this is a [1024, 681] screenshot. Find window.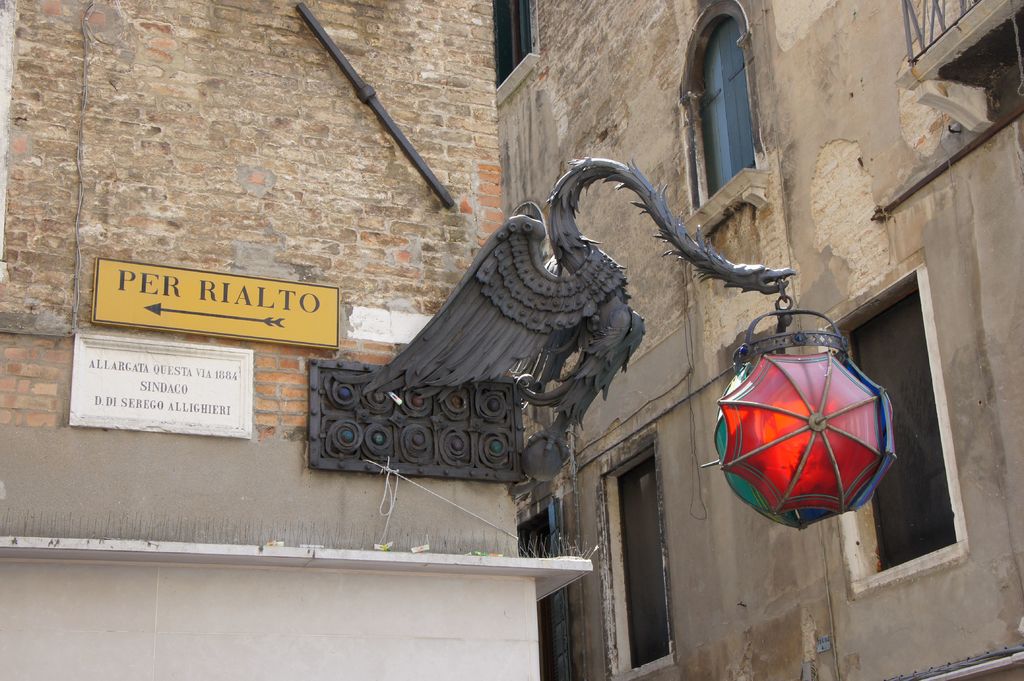
Bounding box: <bbox>517, 504, 566, 680</bbox>.
